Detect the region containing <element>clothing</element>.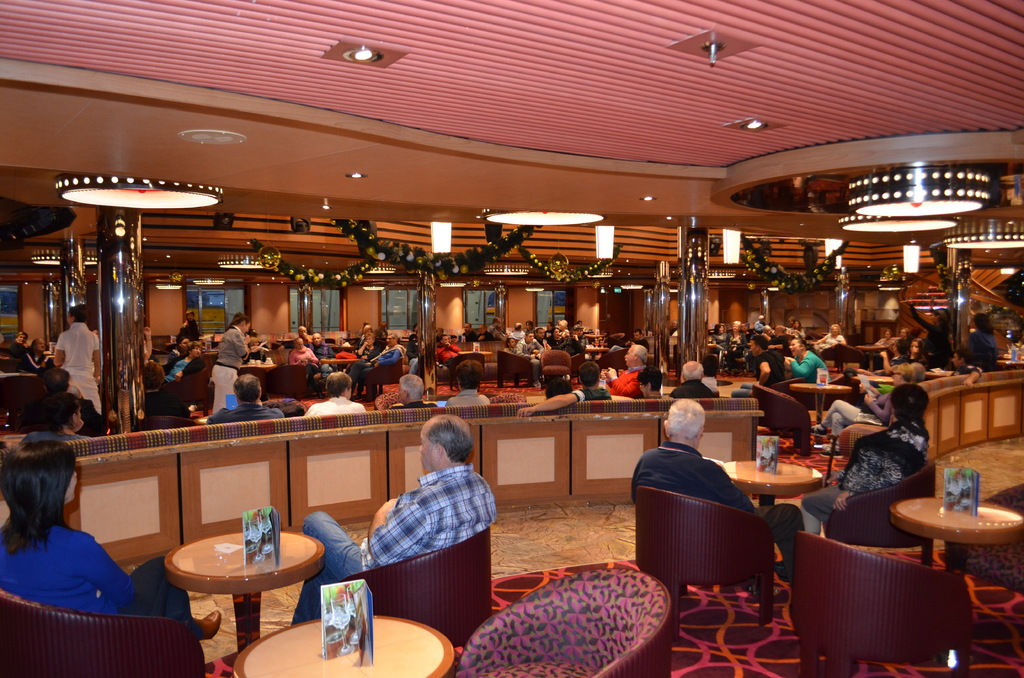
[left=626, top=415, right=771, bottom=597].
